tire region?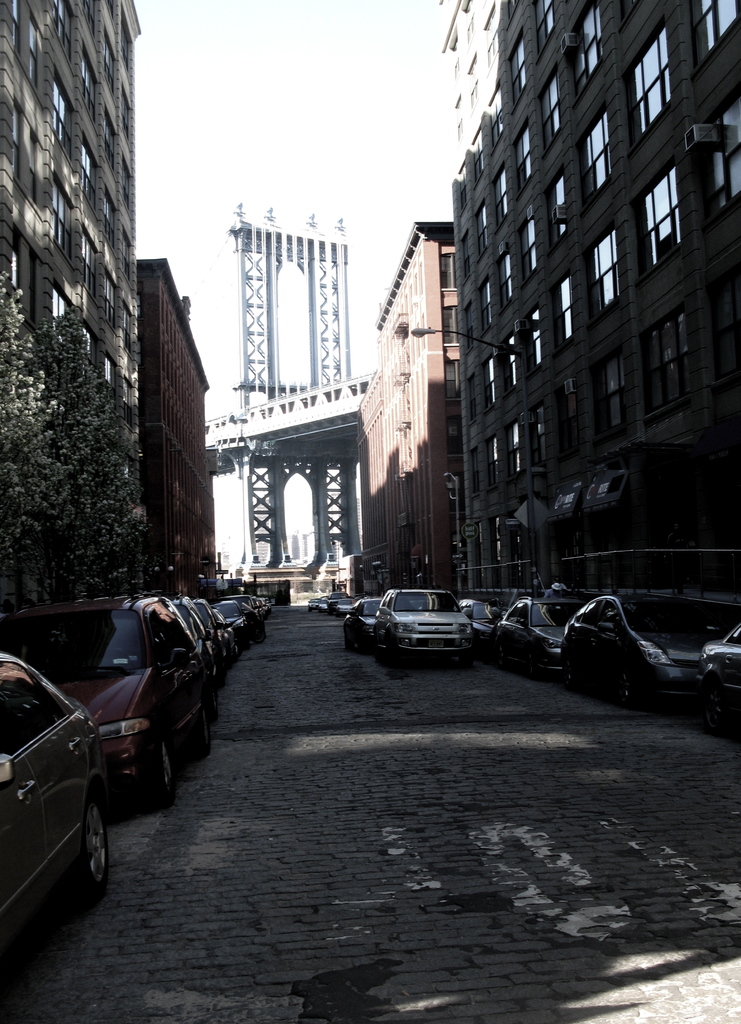
(left=564, top=657, right=580, bottom=693)
